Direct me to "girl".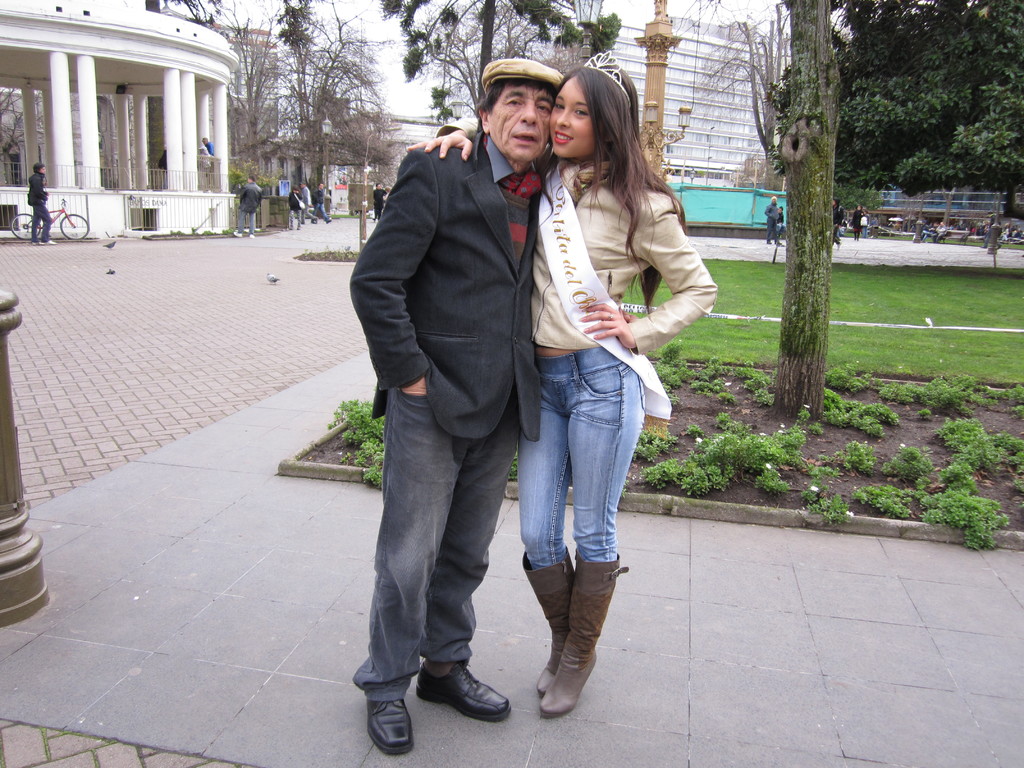
Direction: l=403, t=49, r=718, b=717.
